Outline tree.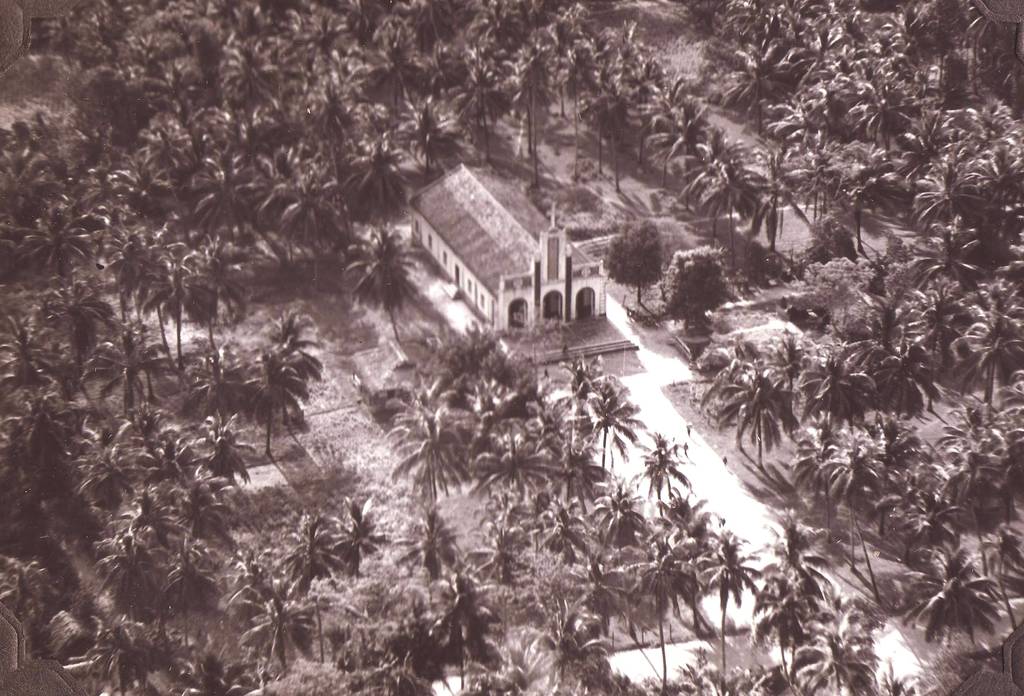
Outline: 606/49/642/134.
